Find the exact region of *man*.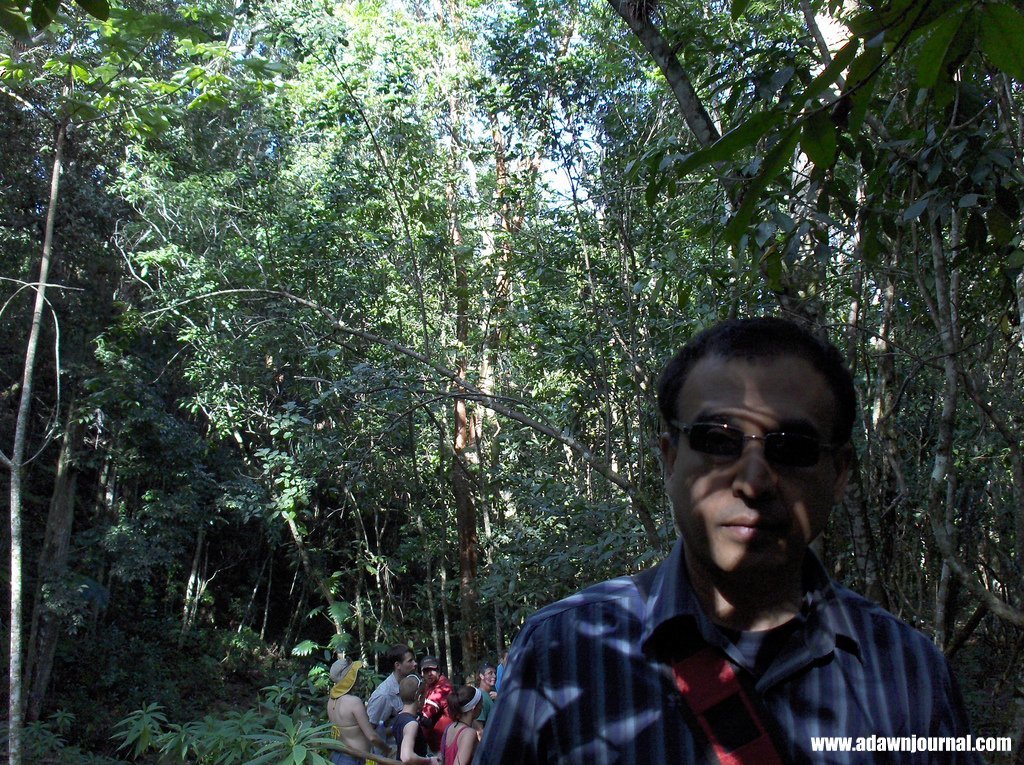
Exact region: {"x1": 361, "y1": 643, "x2": 415, "y2": 760}.
